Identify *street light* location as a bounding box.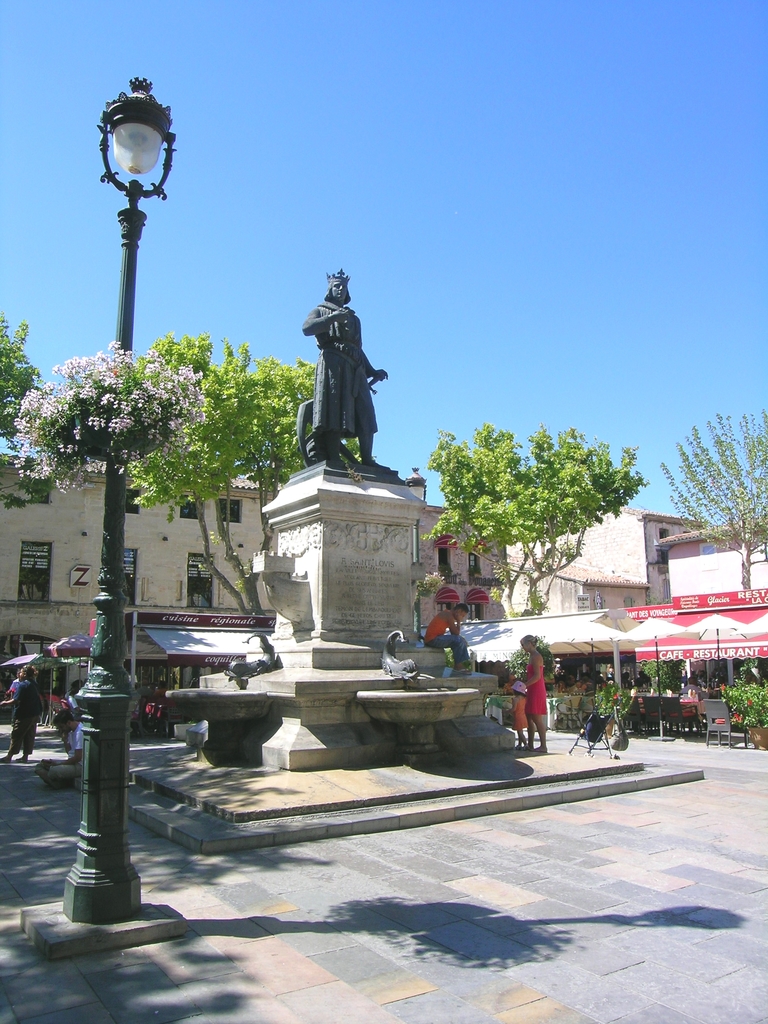
{"left": 397, "top": 461, "right": 439, "bottom": 641}.
